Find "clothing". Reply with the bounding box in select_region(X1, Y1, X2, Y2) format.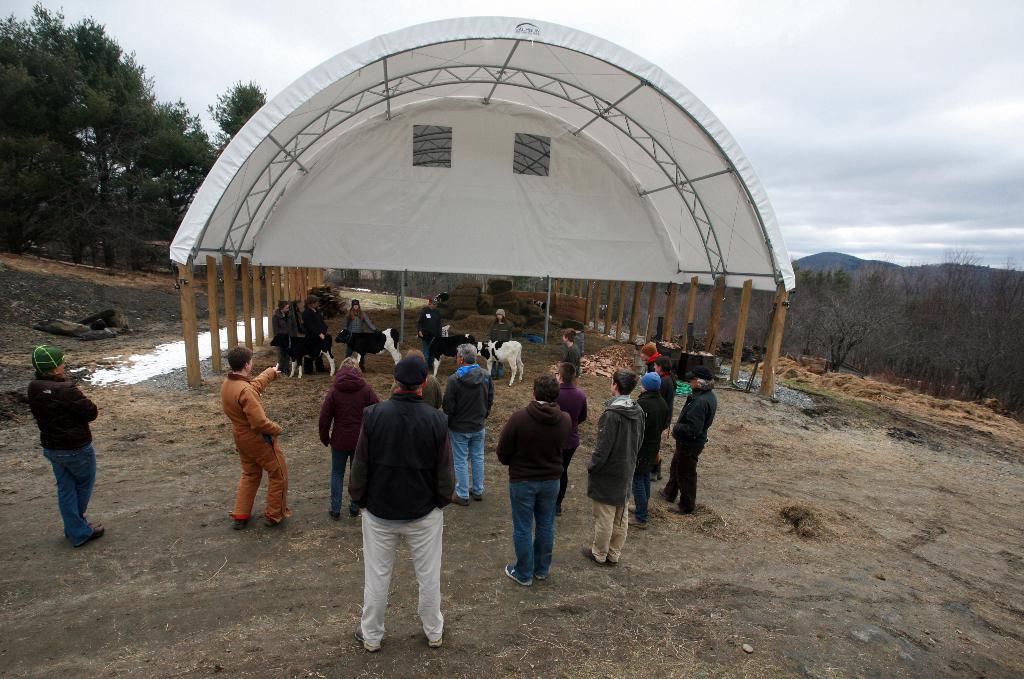
select_region(305, 306, 318, 356).
